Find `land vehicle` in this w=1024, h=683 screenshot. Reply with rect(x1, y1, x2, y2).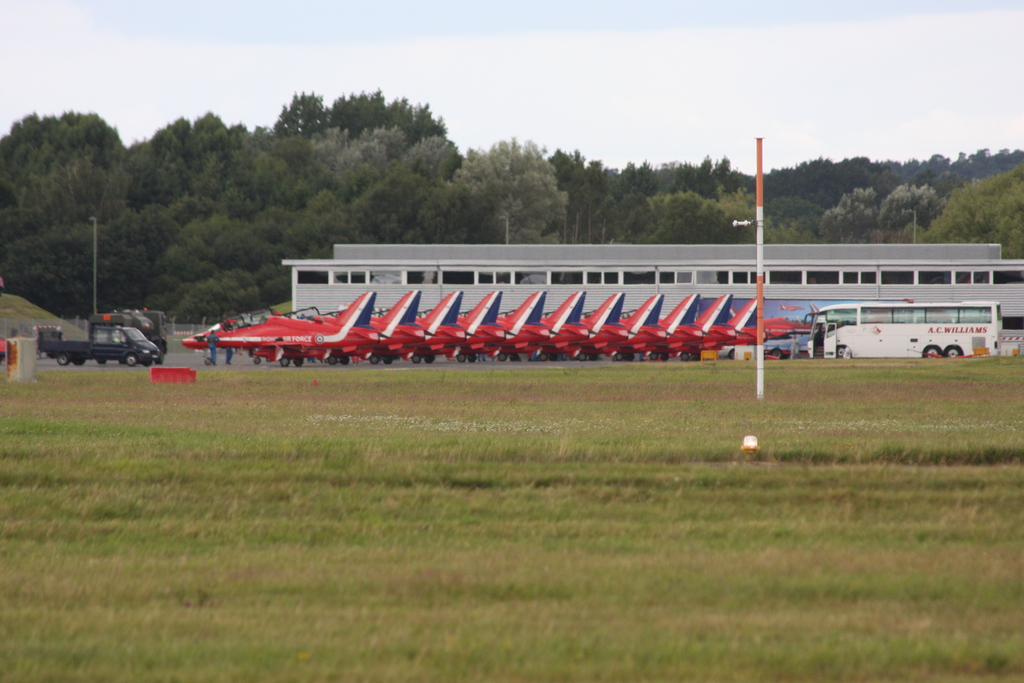
rect(495, 289, 586, 364).
